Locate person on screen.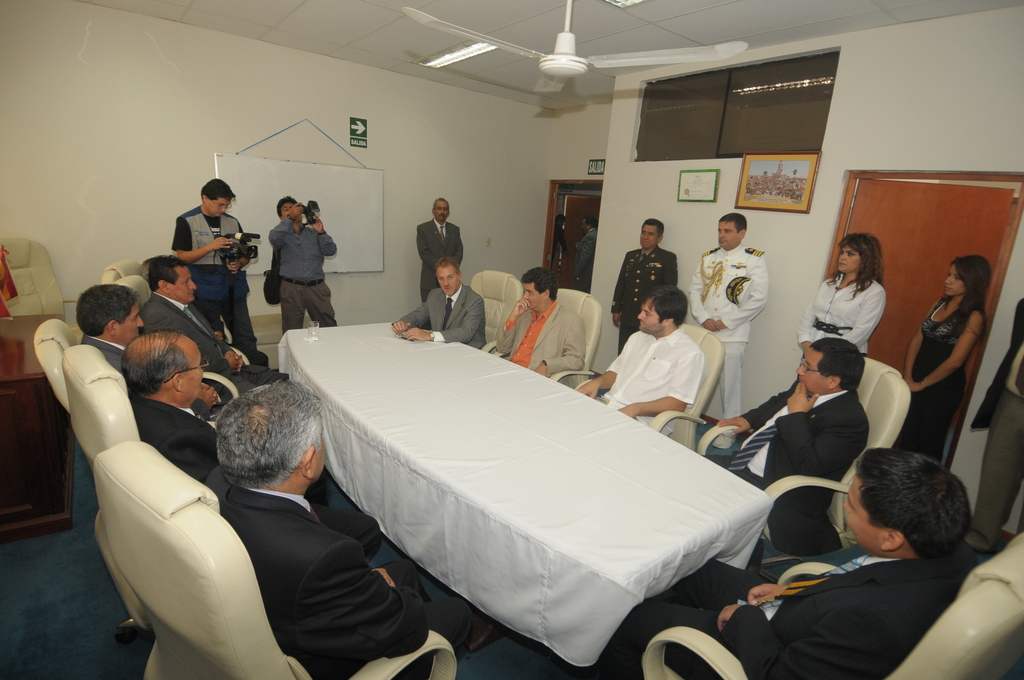
On screen at [899,253,1001,472].
